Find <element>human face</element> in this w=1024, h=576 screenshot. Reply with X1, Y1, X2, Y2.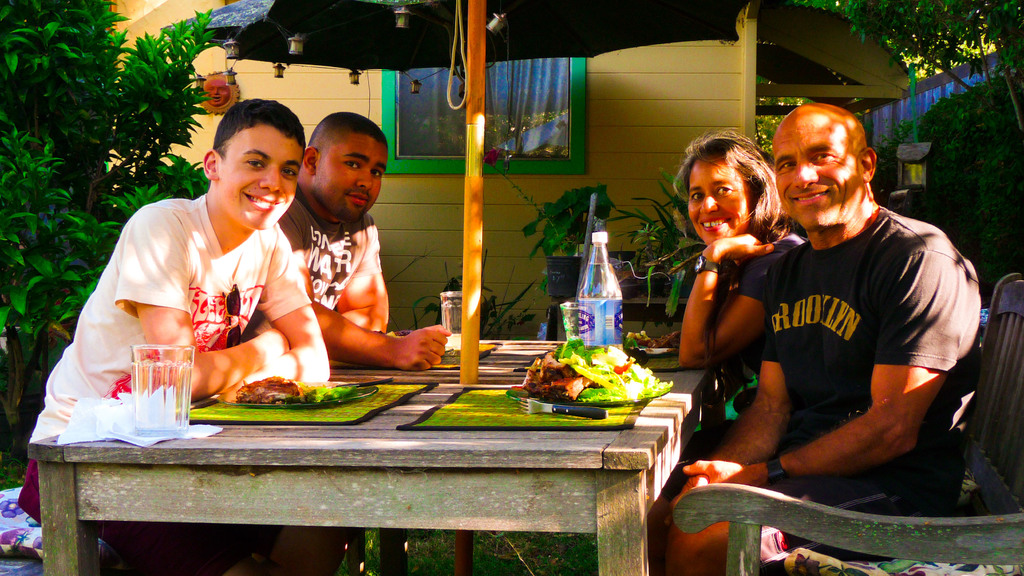
220, 124, 303, 229.
